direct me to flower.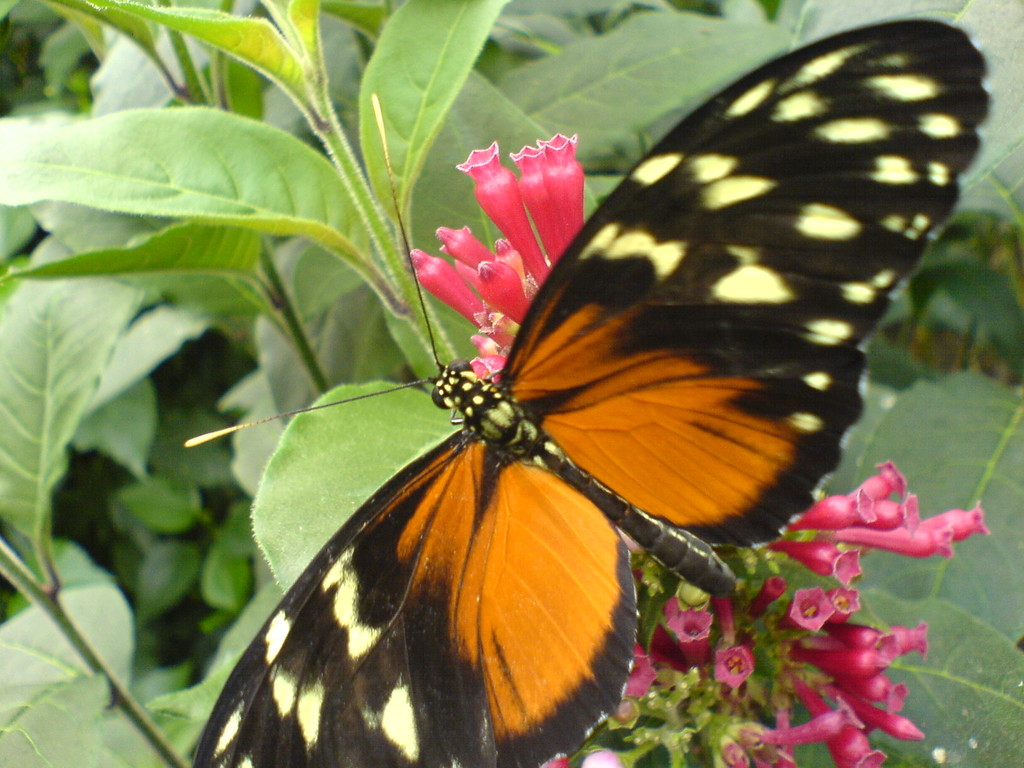
Direction: (473,262,542,319).
